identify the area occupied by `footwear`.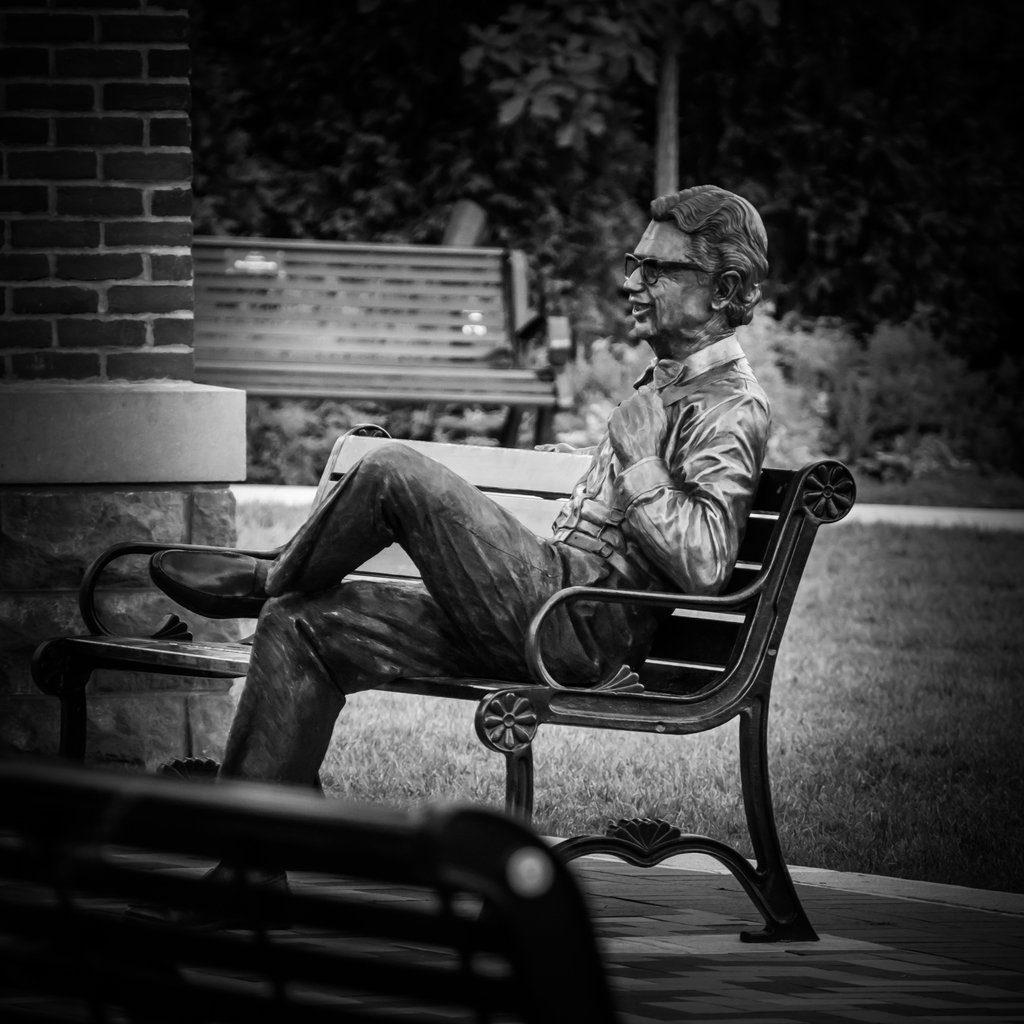
Area: [140,533,269,628].
